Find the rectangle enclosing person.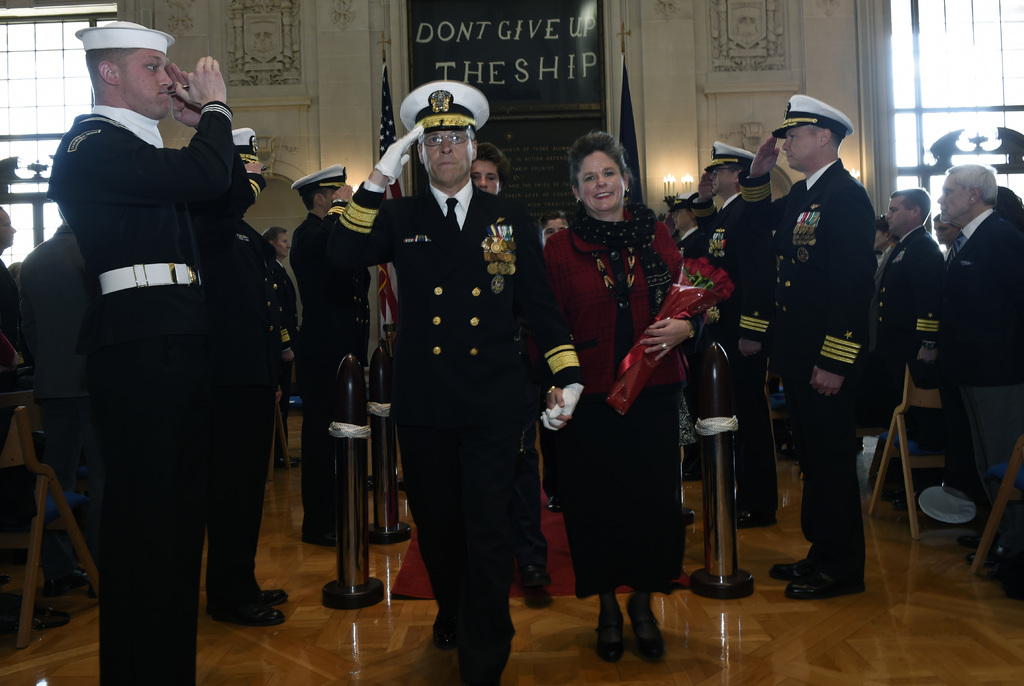
locate(476, 140, 509, 193).
